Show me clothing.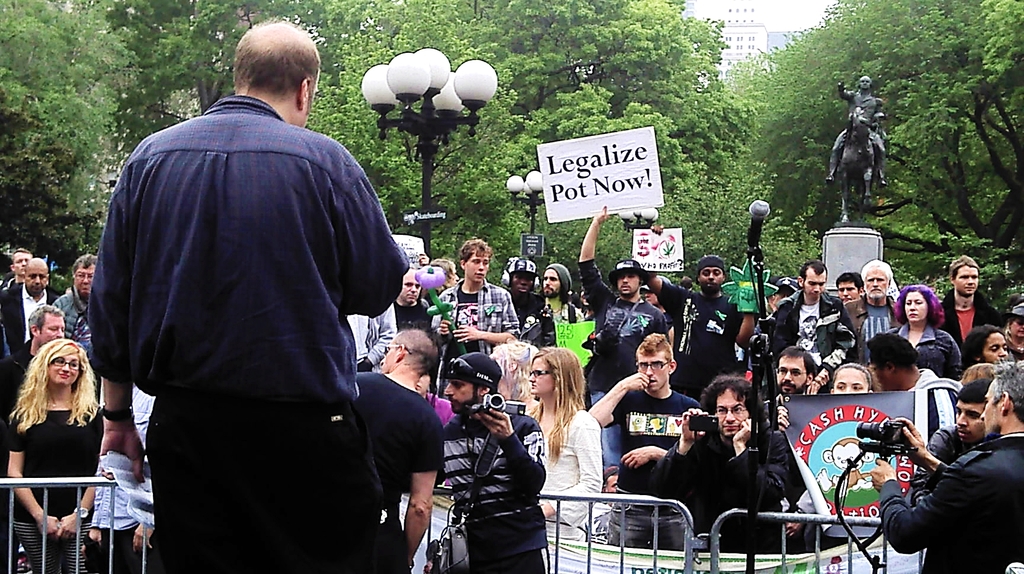
clothing is here: <bbox>765, 284, 872, 381</bbox>.
